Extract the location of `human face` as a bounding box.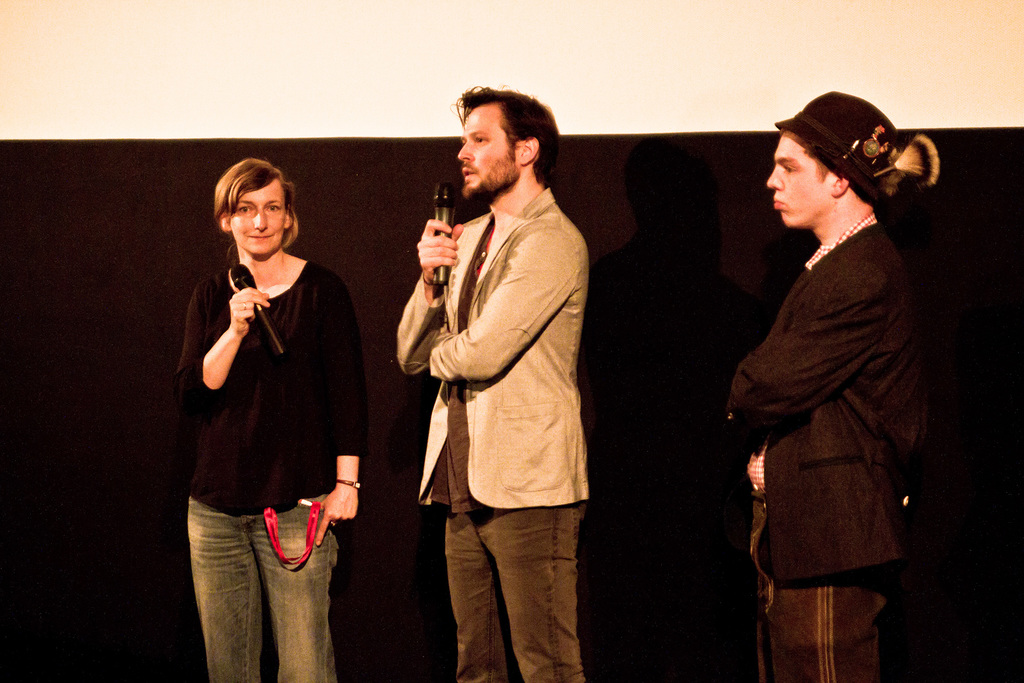
left=230, top=181, right=285, bottom=256.
